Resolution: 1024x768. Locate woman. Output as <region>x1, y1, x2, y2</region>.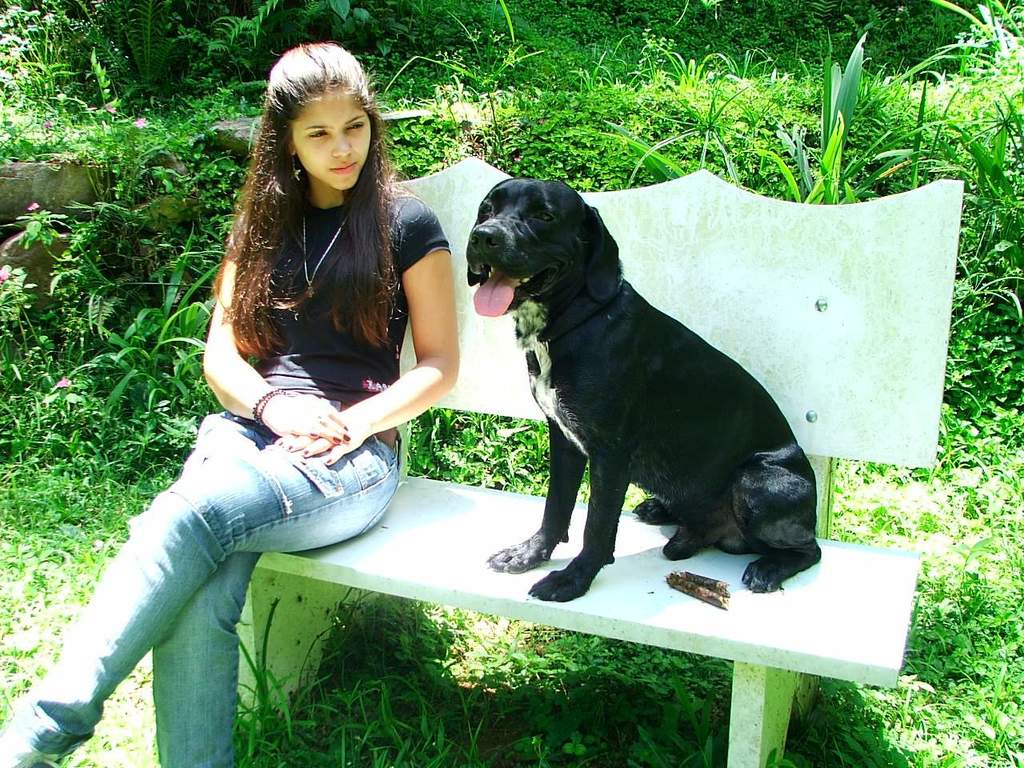
<region>83, 39, 505, 734</region>.
